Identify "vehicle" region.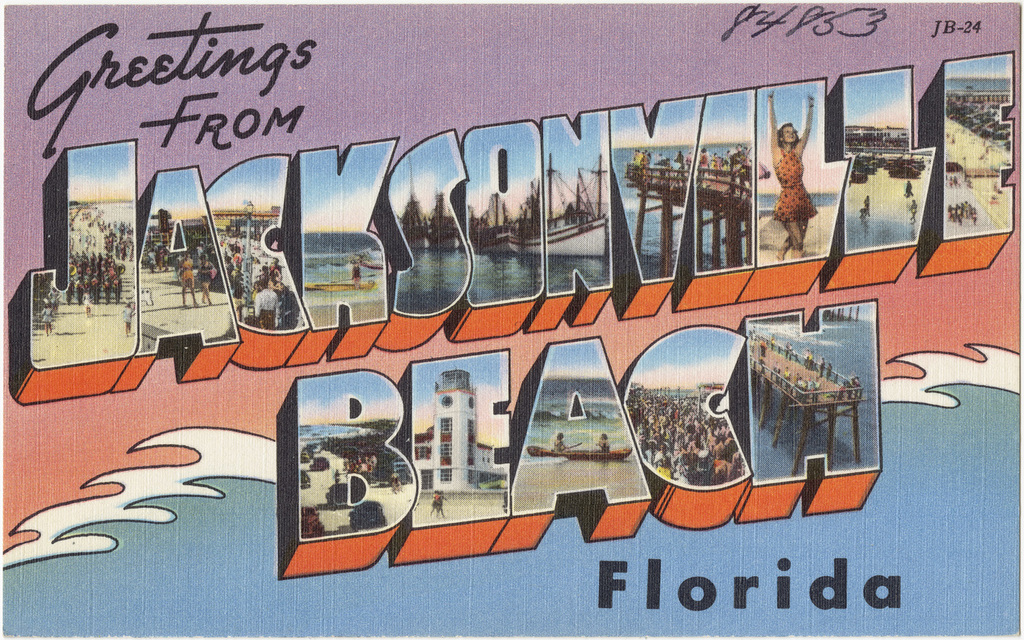
Region: locate(697, 381, 725, 394).
